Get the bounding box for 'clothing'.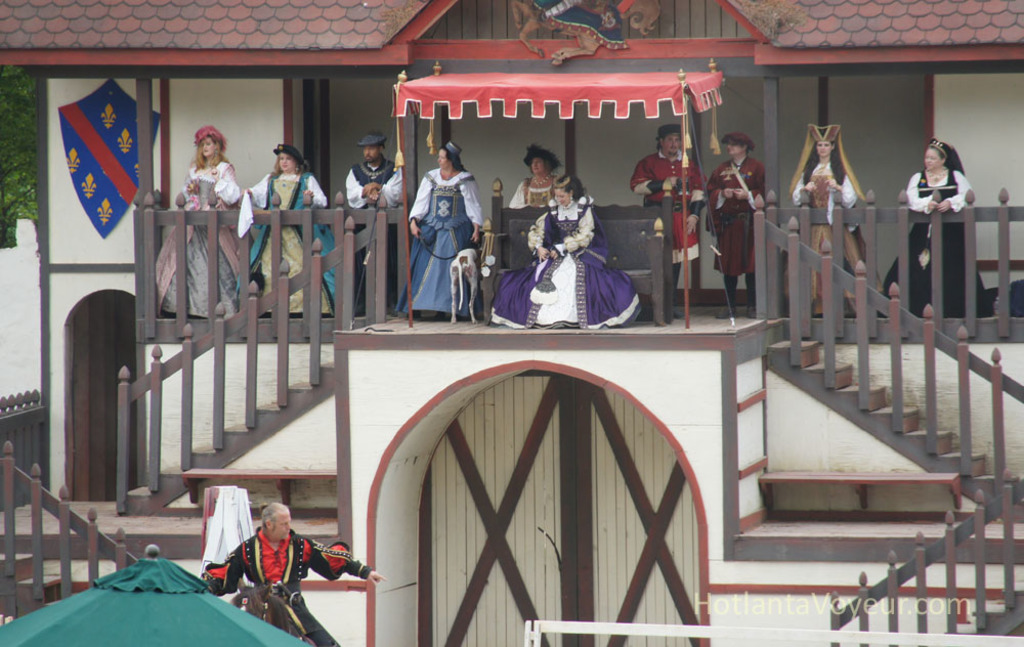
[243, 174, 344, 317].
